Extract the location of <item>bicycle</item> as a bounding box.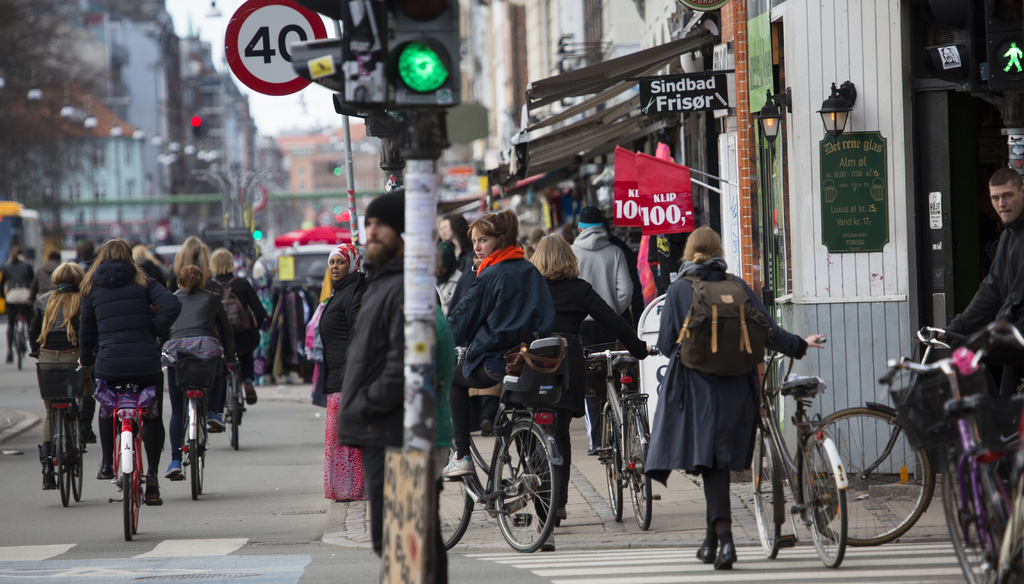
bbox=(92, 378, 157, 545).
